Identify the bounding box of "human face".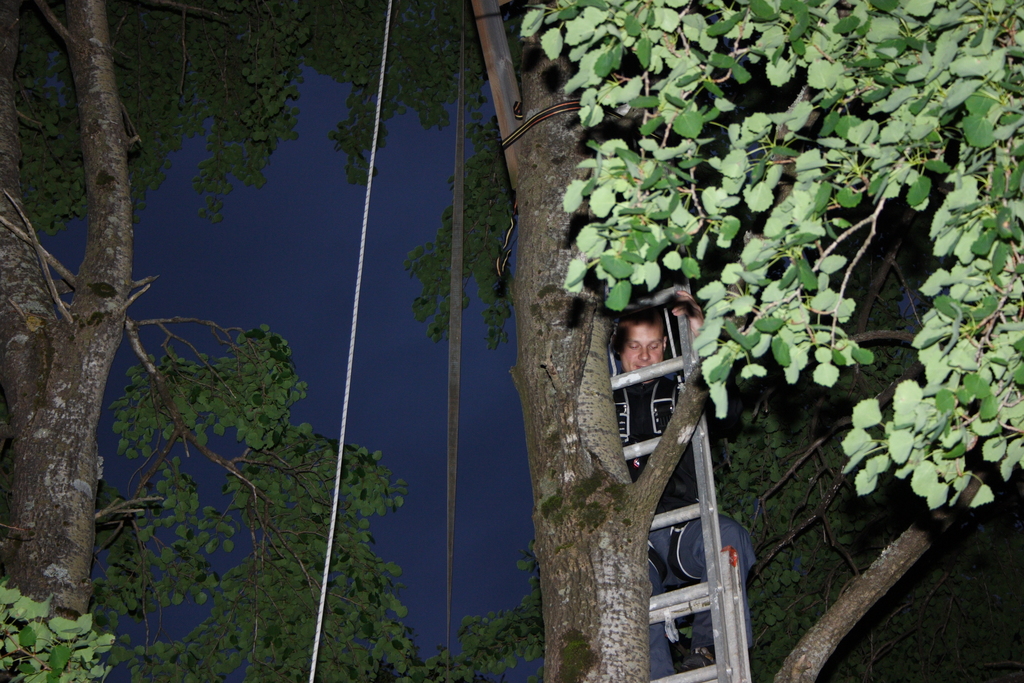
[x1=613, y1=324, x2=664, y2=385].
